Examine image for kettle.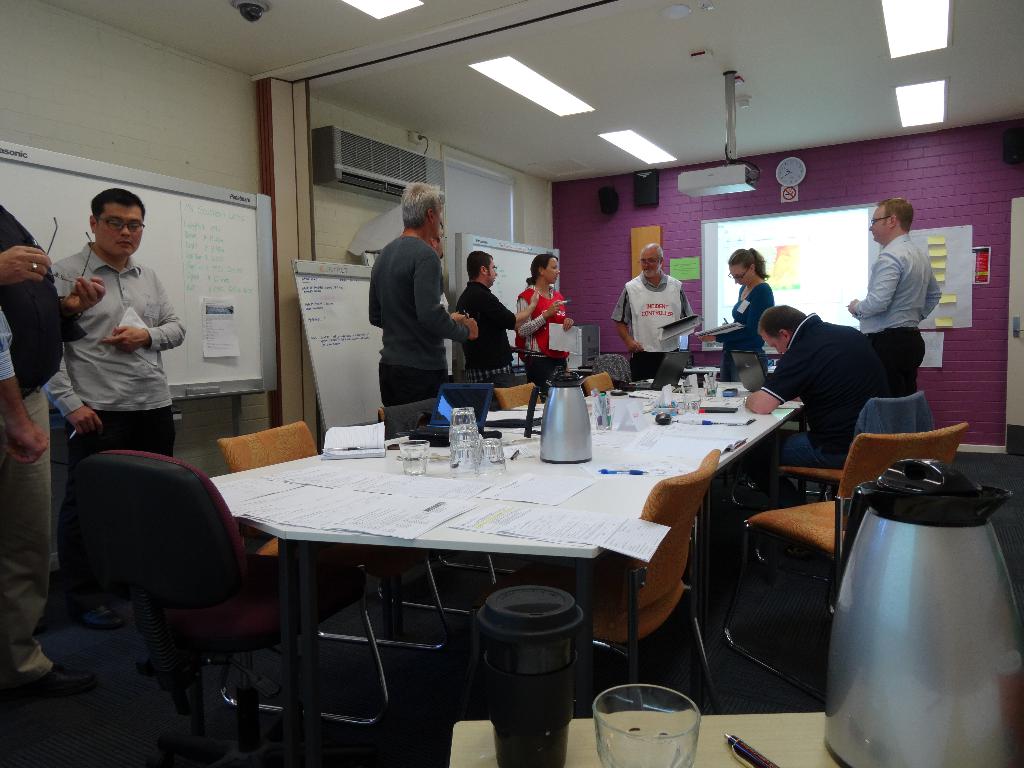
Examination result: bbox(523, 373, 588, 466).
